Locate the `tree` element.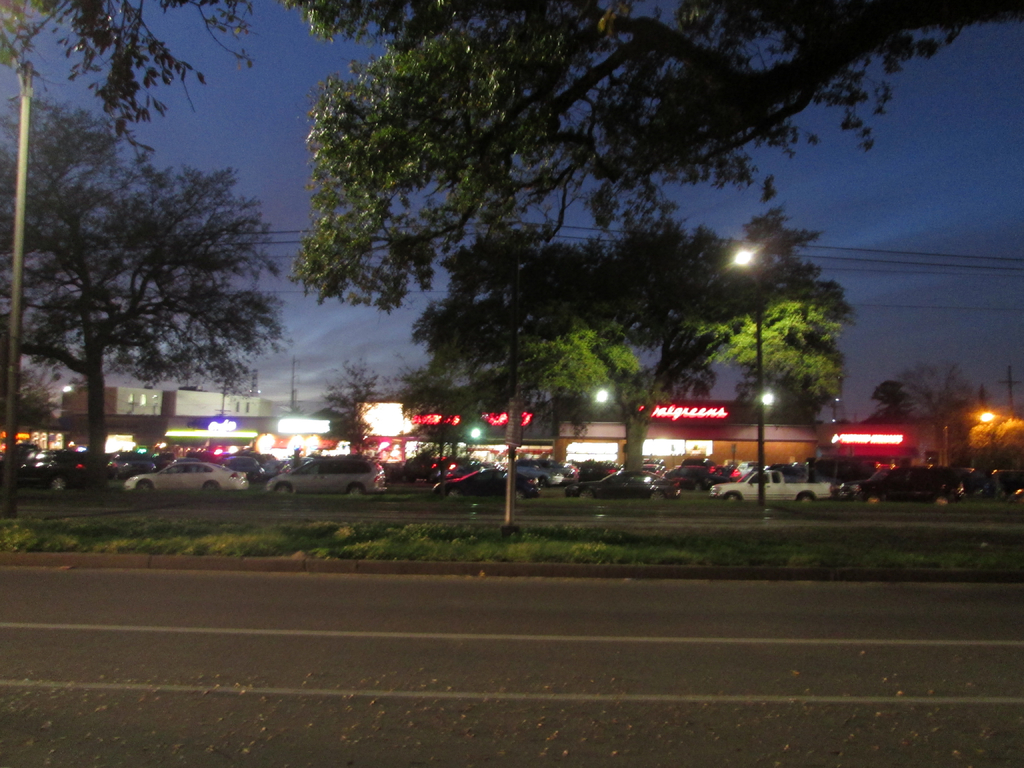
Element bbox: {"x1": 0, "y1": 145, "x2": 296, "y2": 495}.
